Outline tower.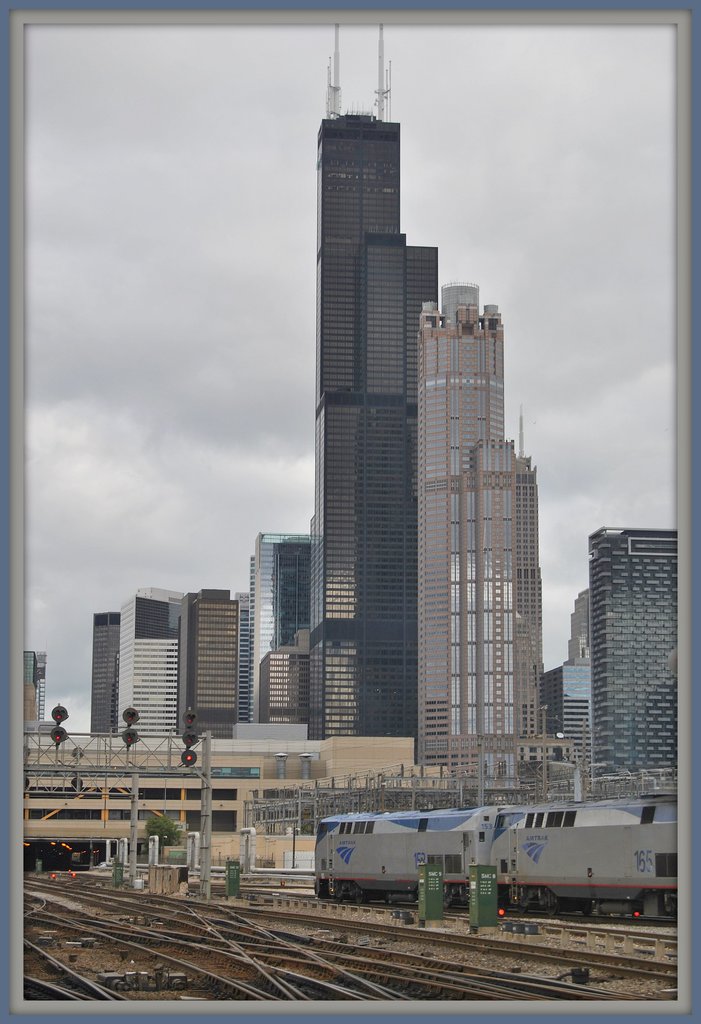
Outline: (left=259, top=633, right=313, bottom=720).
